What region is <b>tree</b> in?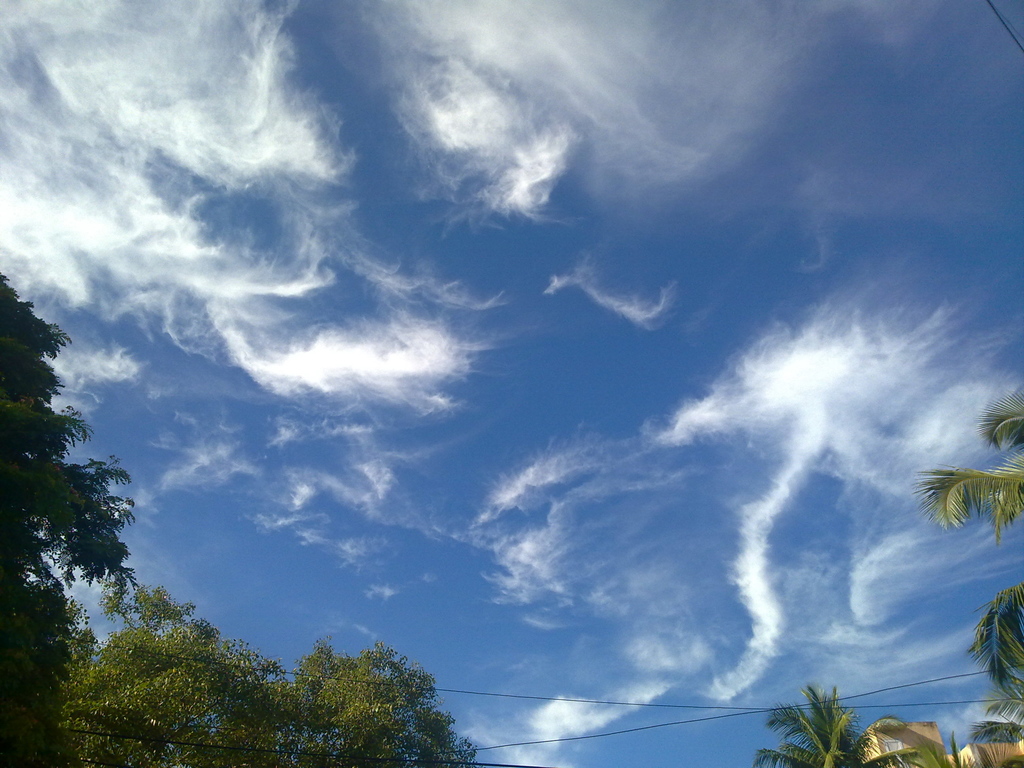
(904, 392, 1023, 536).
